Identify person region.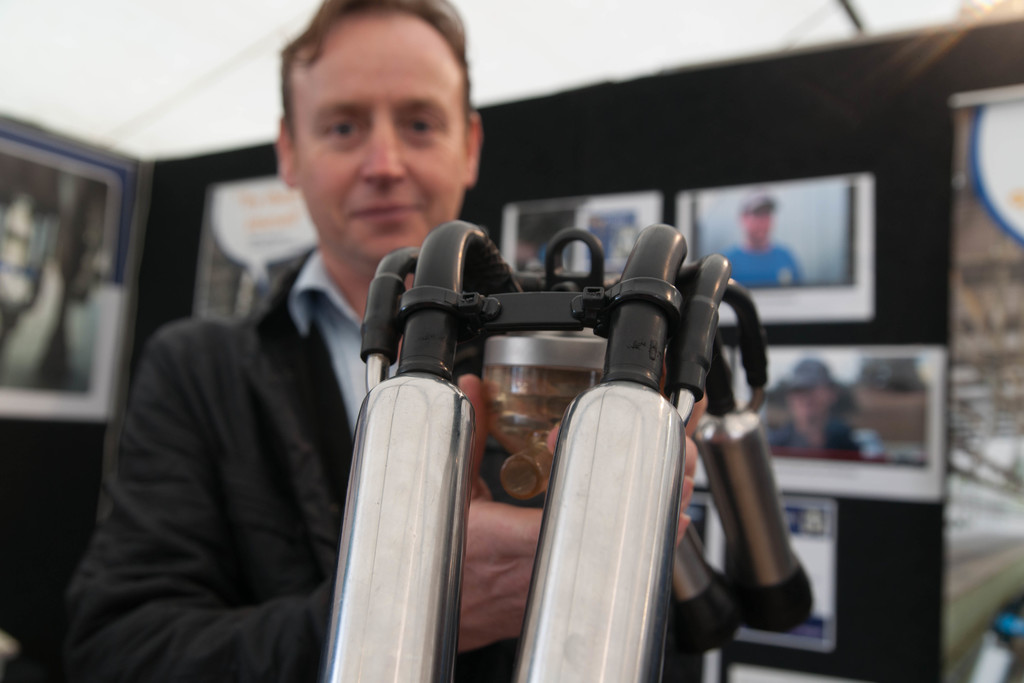
Region: (left=721, top=197, right=801, bottom=289).
